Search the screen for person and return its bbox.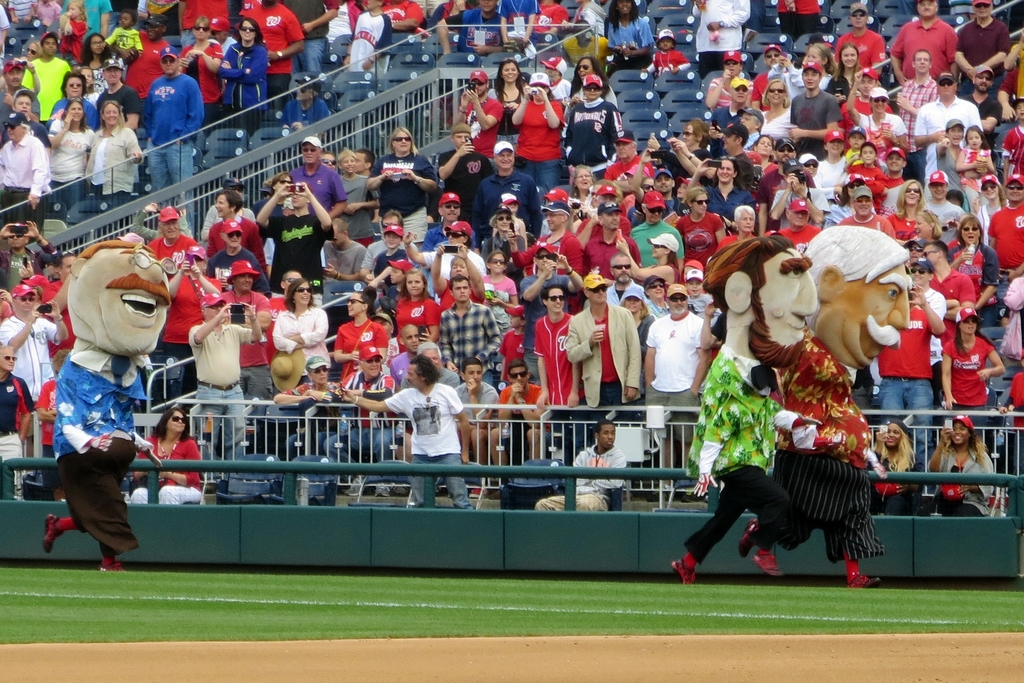
Found: (left=129, top=407, right=206, bottom=504).
